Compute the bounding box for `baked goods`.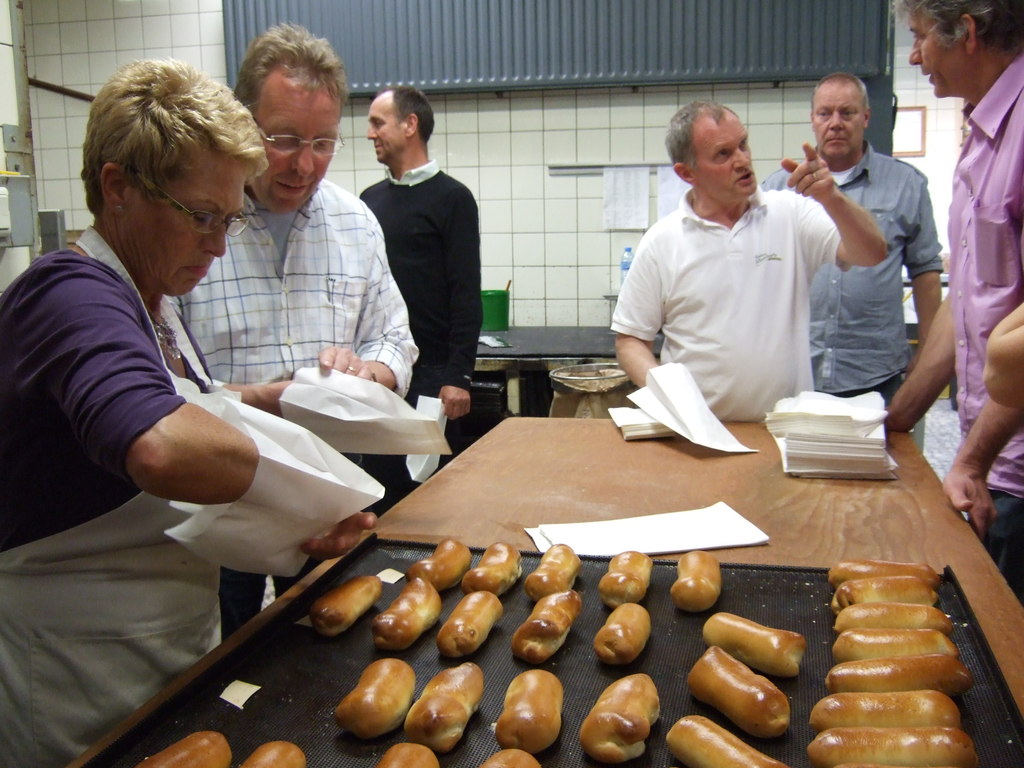
[x1=436, y1=589, x2=501, y2=658].
